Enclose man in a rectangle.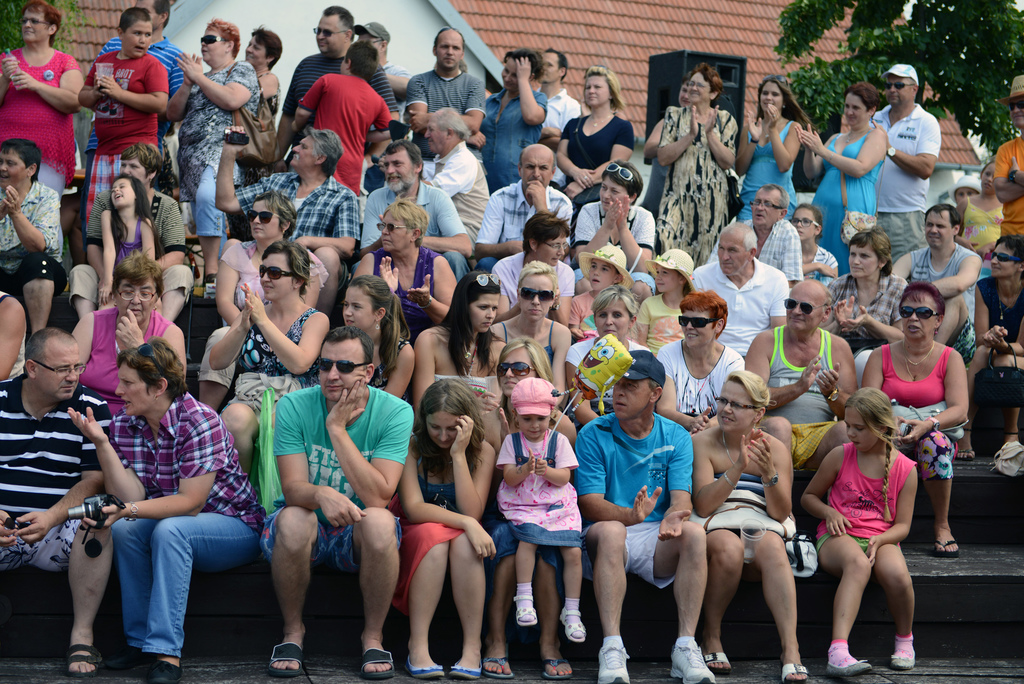
detection(0, 325, 122, 676).
